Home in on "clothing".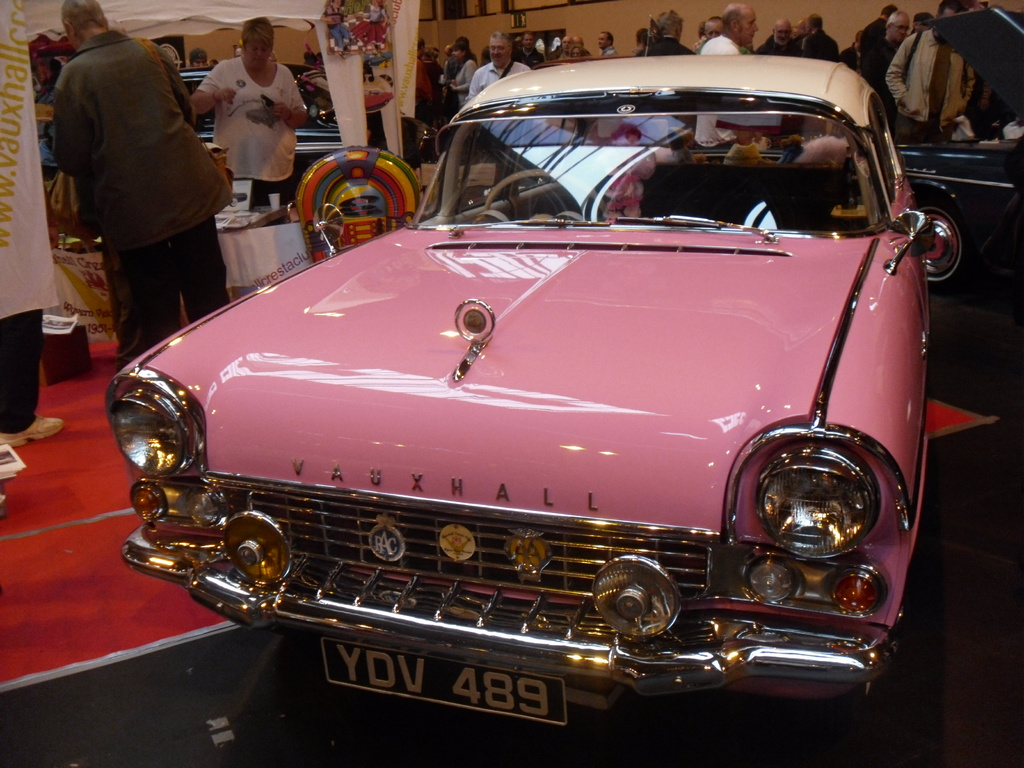
Homed in at (x1=0, y1=0, x2=60, y2=435).
